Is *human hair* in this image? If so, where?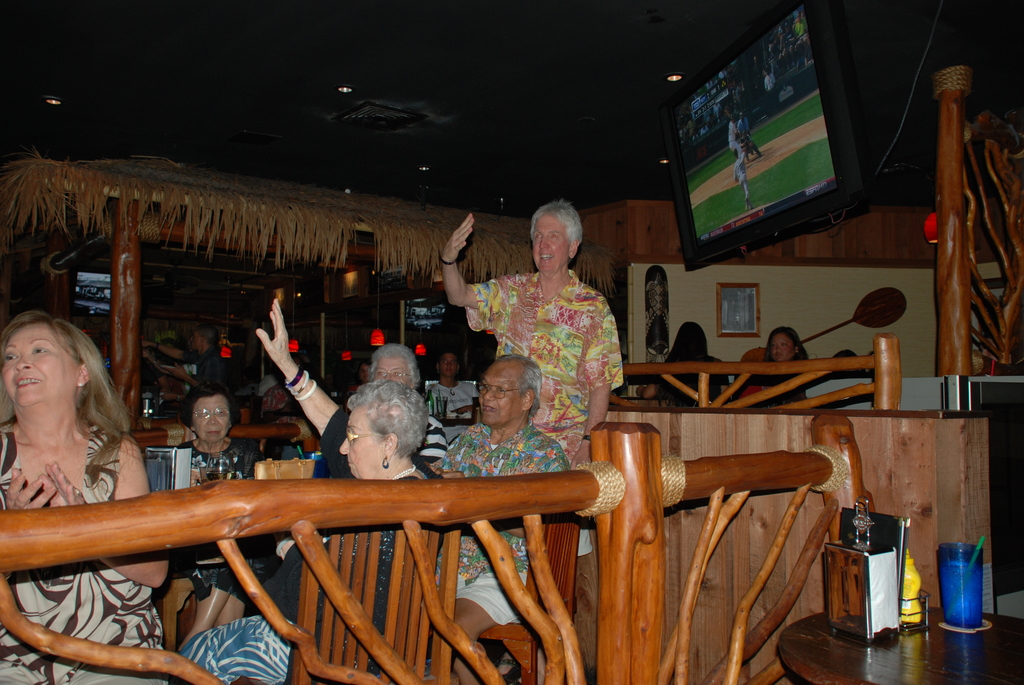
Yes, at 764,324,807,358.
